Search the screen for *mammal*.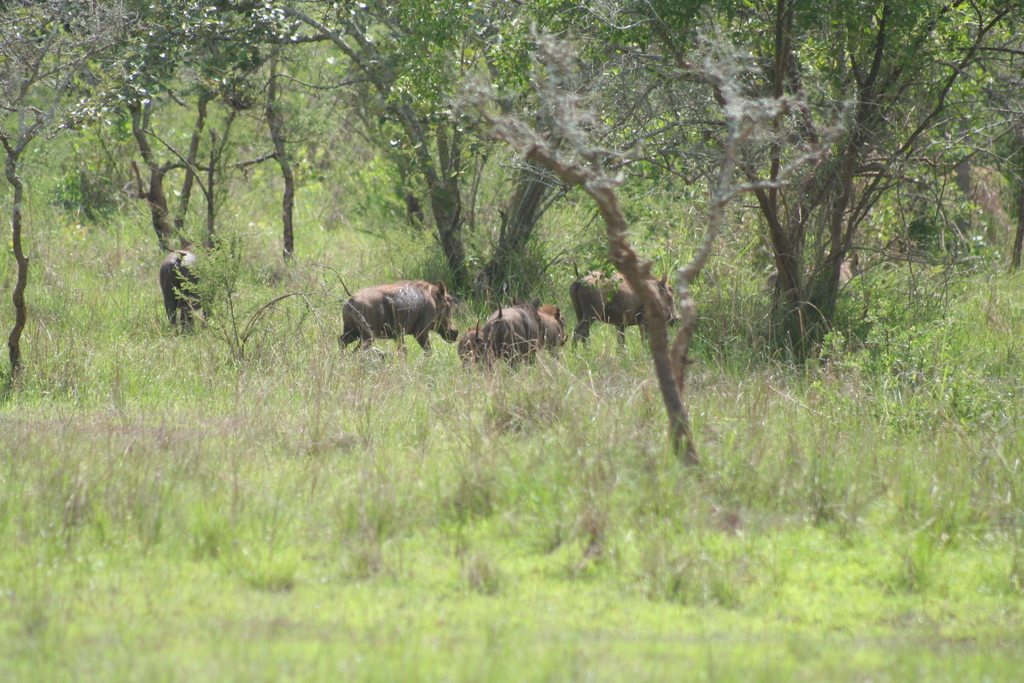
Found at (456, 323, 487, 373).
